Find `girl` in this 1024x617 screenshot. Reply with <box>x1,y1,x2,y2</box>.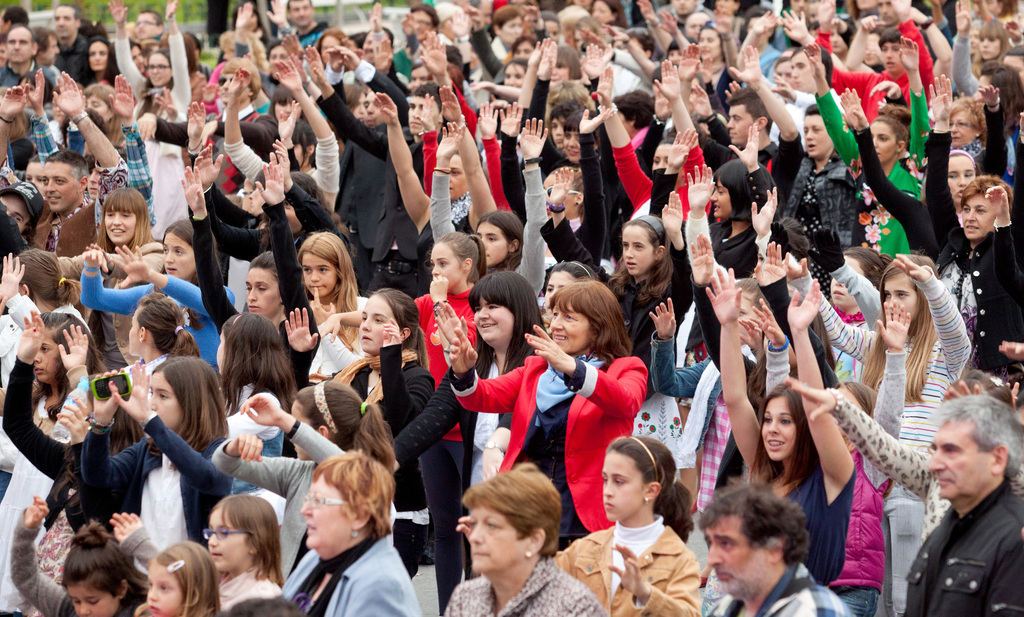
<box>0,297,132,522</box>.
